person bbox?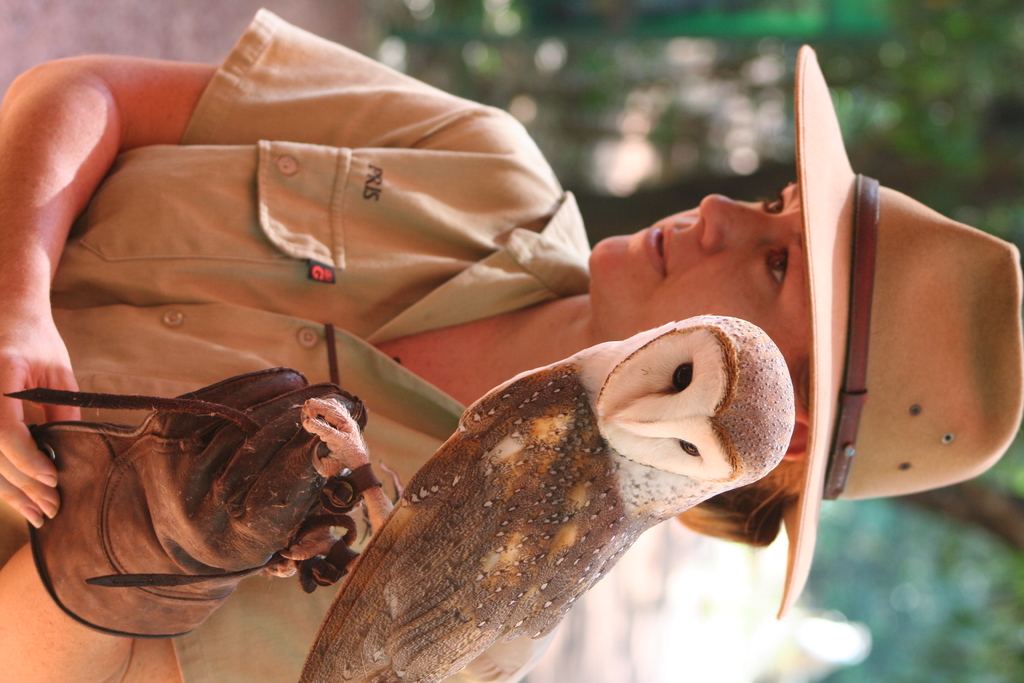
bbox=[0, 40, 1023, 682]
